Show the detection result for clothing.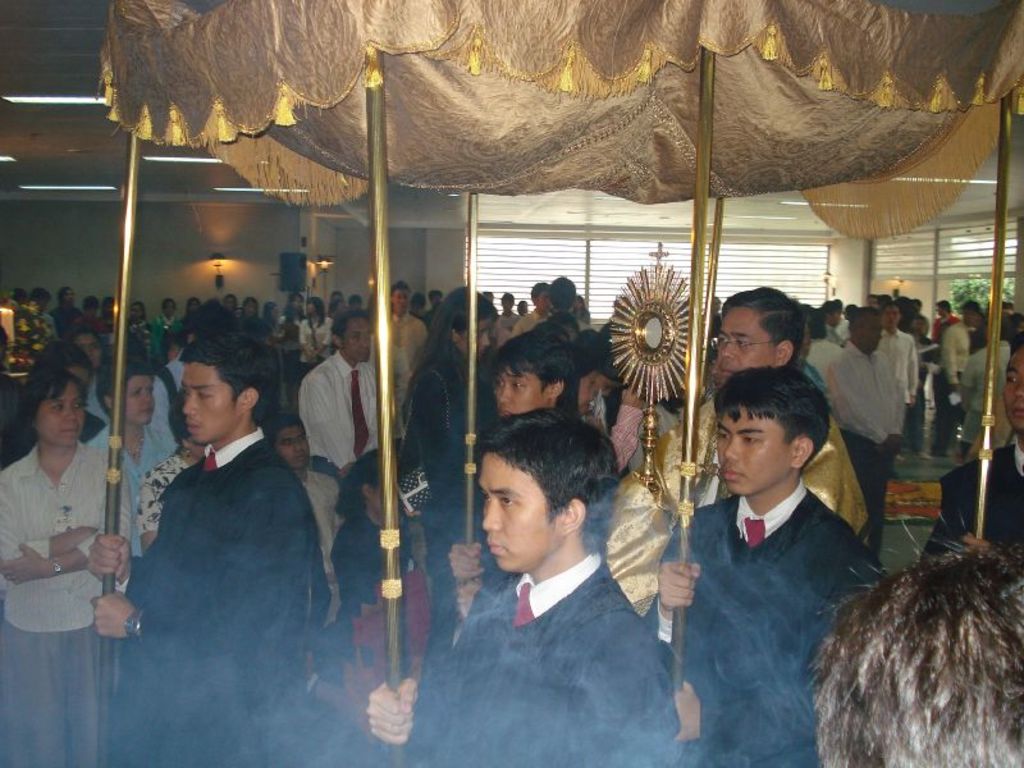
box(1, 449, 132, 767).
